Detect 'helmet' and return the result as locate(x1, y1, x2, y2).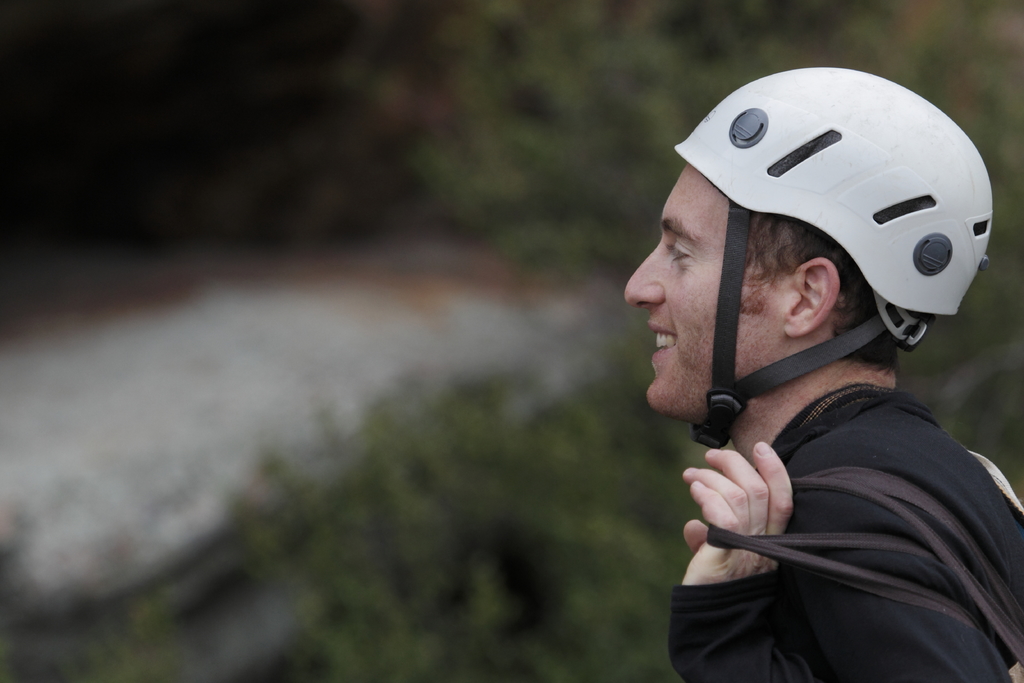
locate(639, 74, 1009, 444).
